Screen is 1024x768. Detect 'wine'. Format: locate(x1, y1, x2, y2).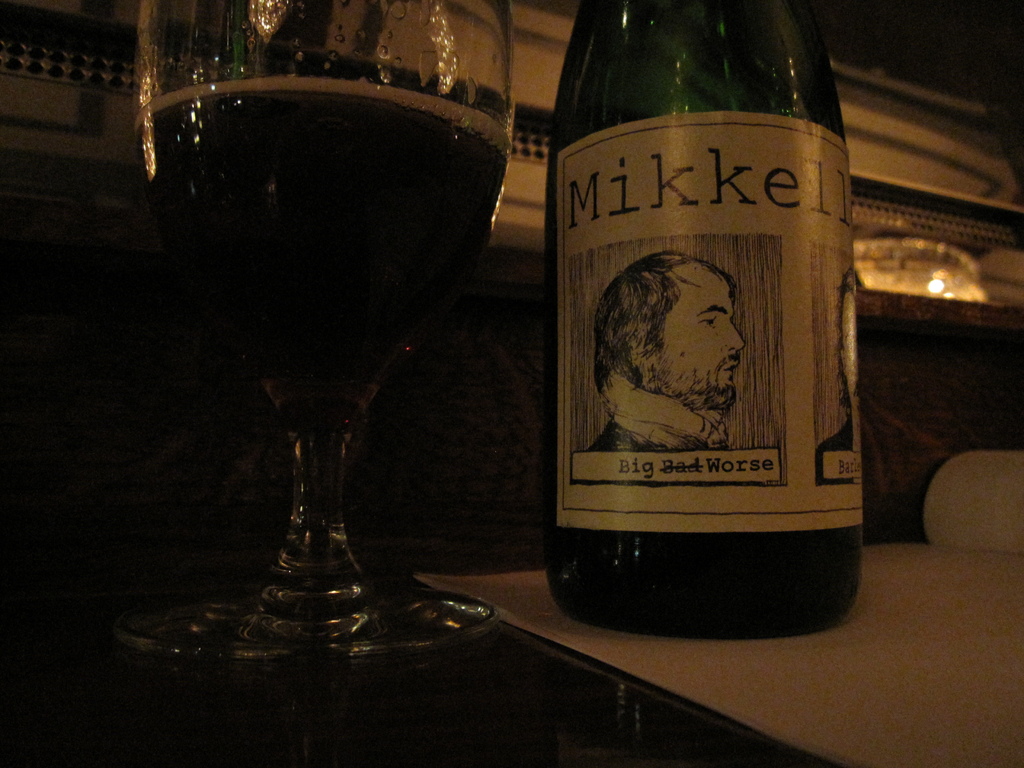
locate(133, 77, 500, 409).
